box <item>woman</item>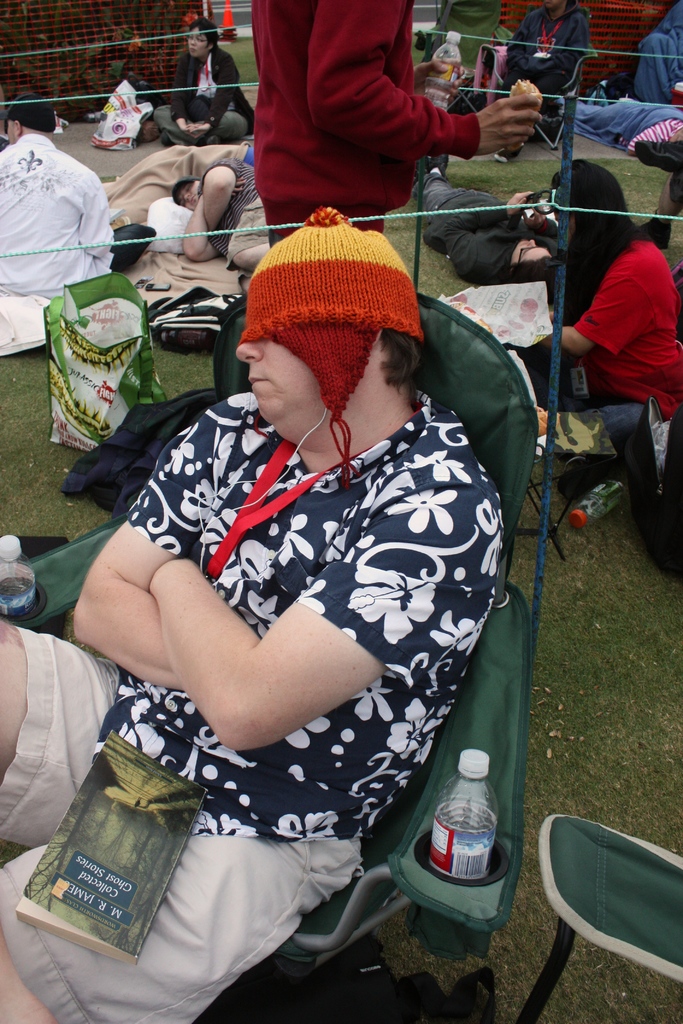
<box>513,91,675,570</box>
